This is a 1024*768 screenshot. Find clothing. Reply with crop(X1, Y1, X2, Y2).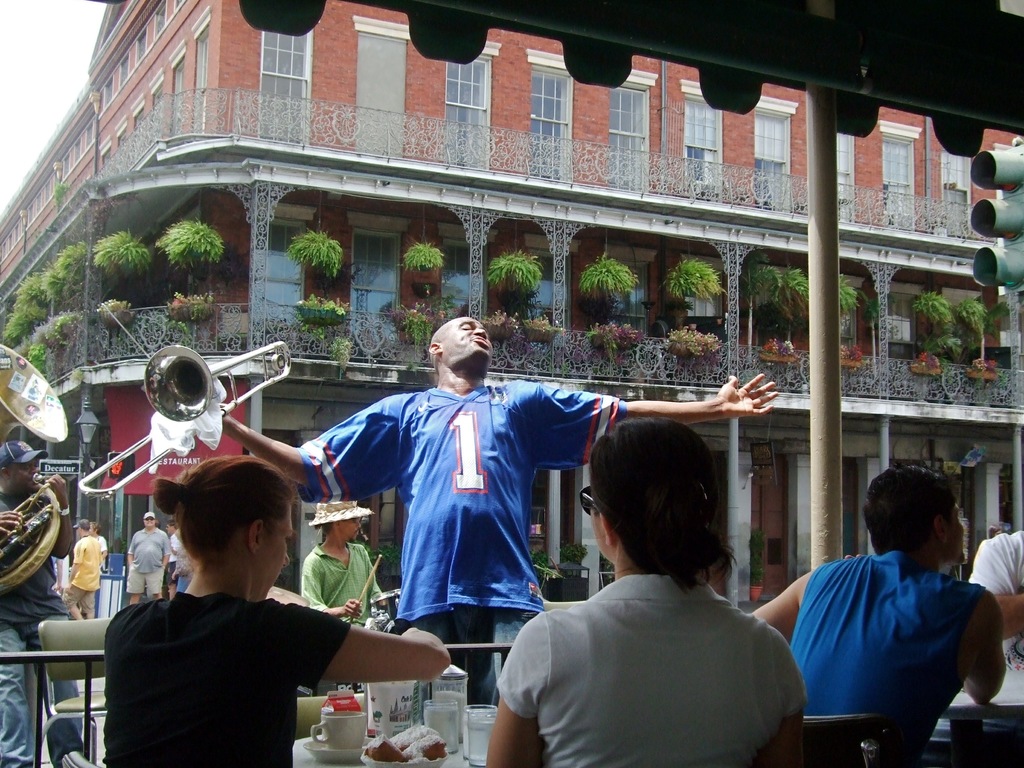
crop(968, 527, 1023, 669).
